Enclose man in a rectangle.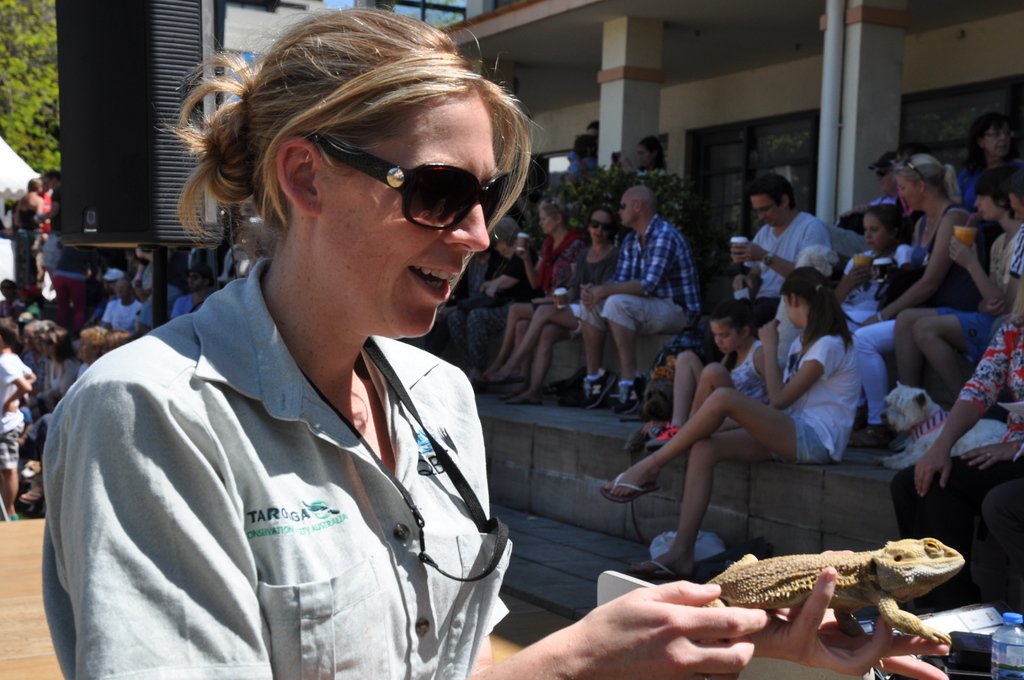
box(584, 189, 701, 416).
